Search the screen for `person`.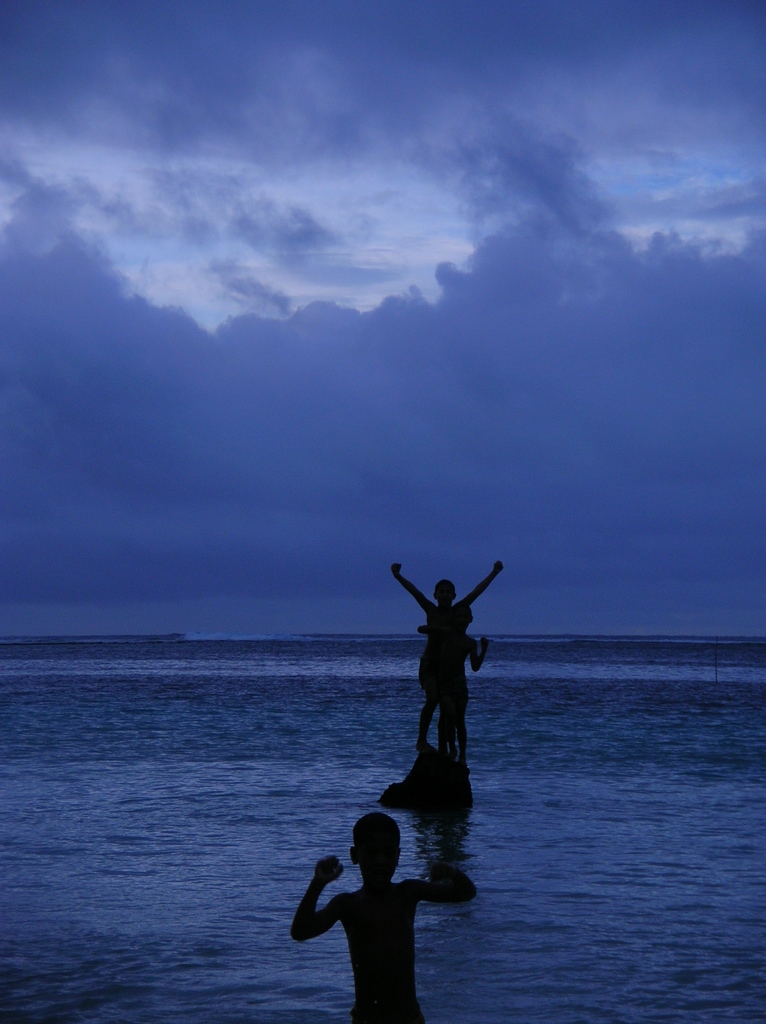
Found at Rect(291, 812, 480, 1023).
